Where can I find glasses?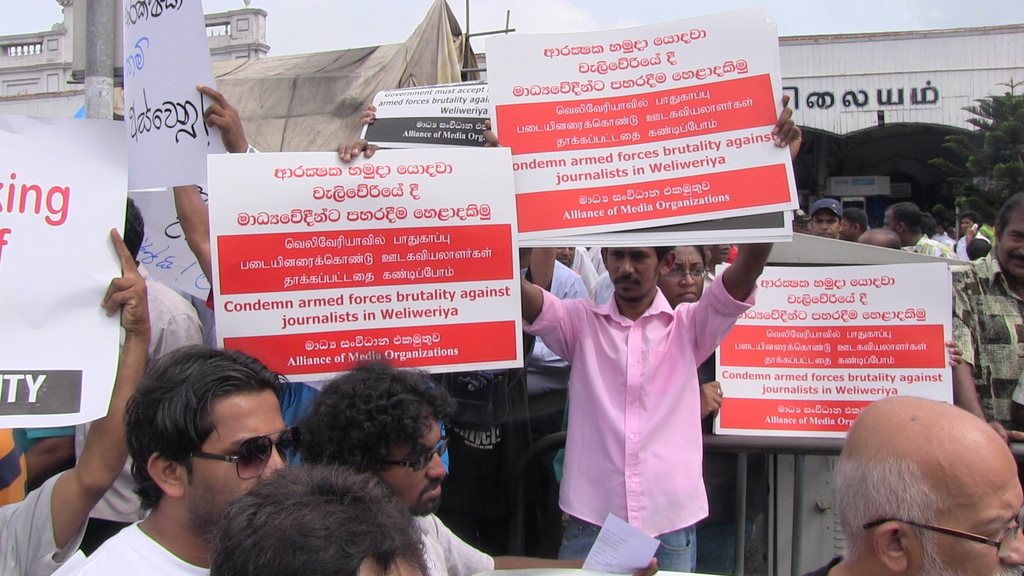
You can find it at [859,497,1023,558].
